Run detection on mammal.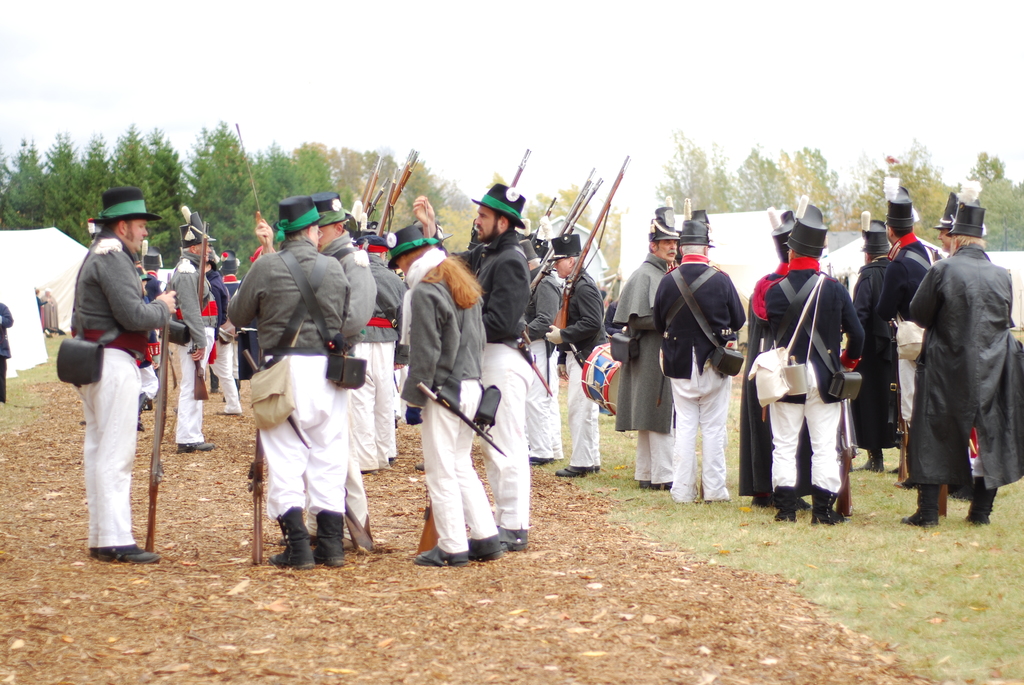
Result: 896:194:1023:523.
